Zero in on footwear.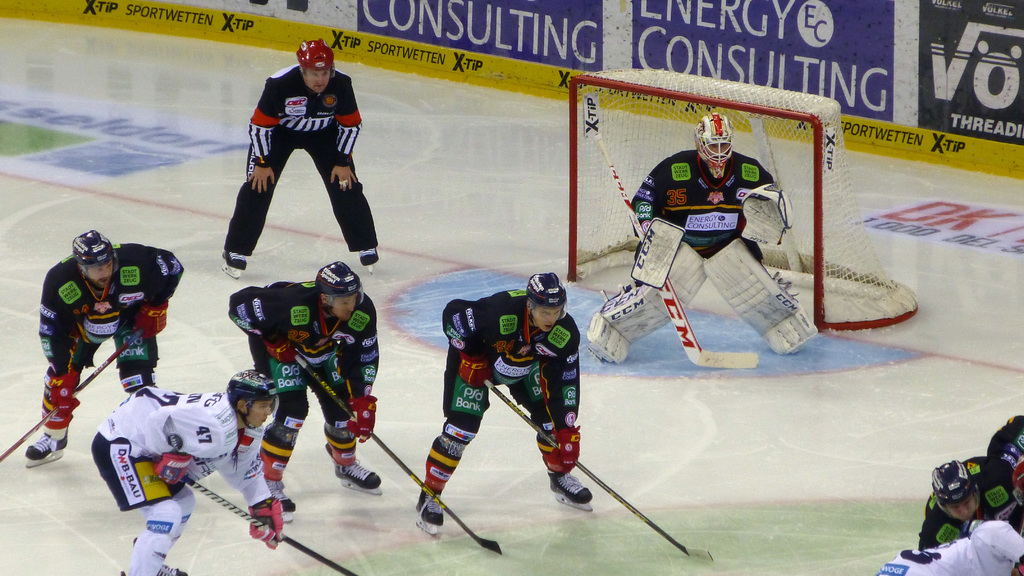
Zeroed in: locate(10, 403, 62, 471).
